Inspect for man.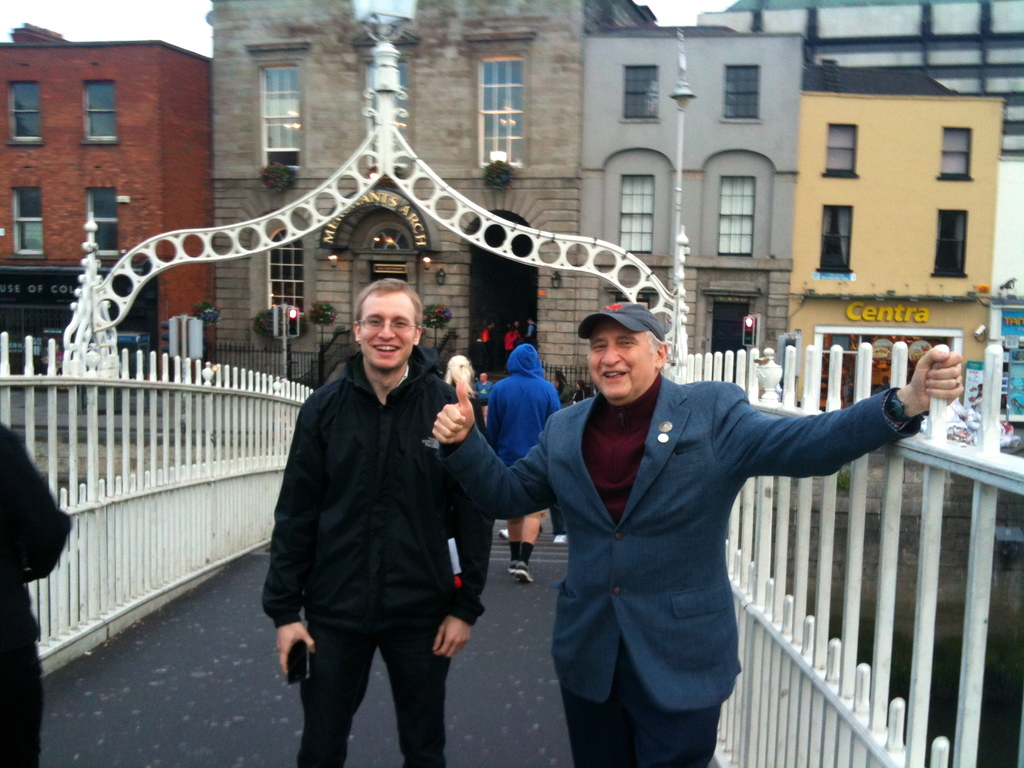
Inspection: [x1=261, y1=275, x2=498, y2=767].
